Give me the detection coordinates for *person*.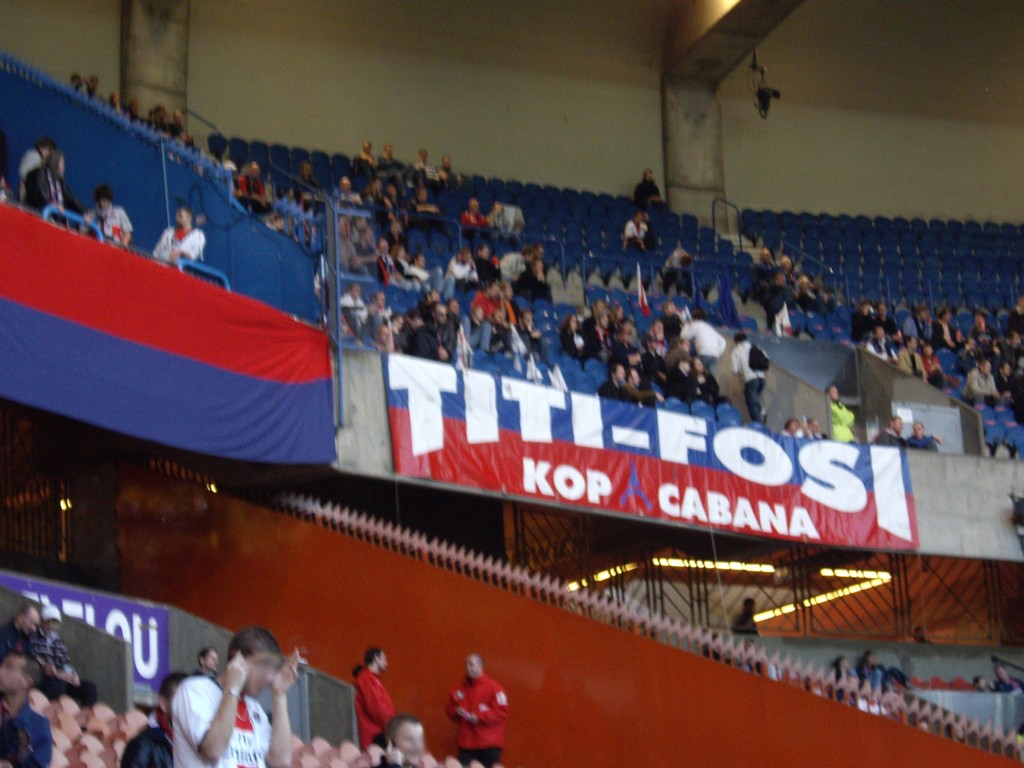
Rect(20, 143, 68, 220).
